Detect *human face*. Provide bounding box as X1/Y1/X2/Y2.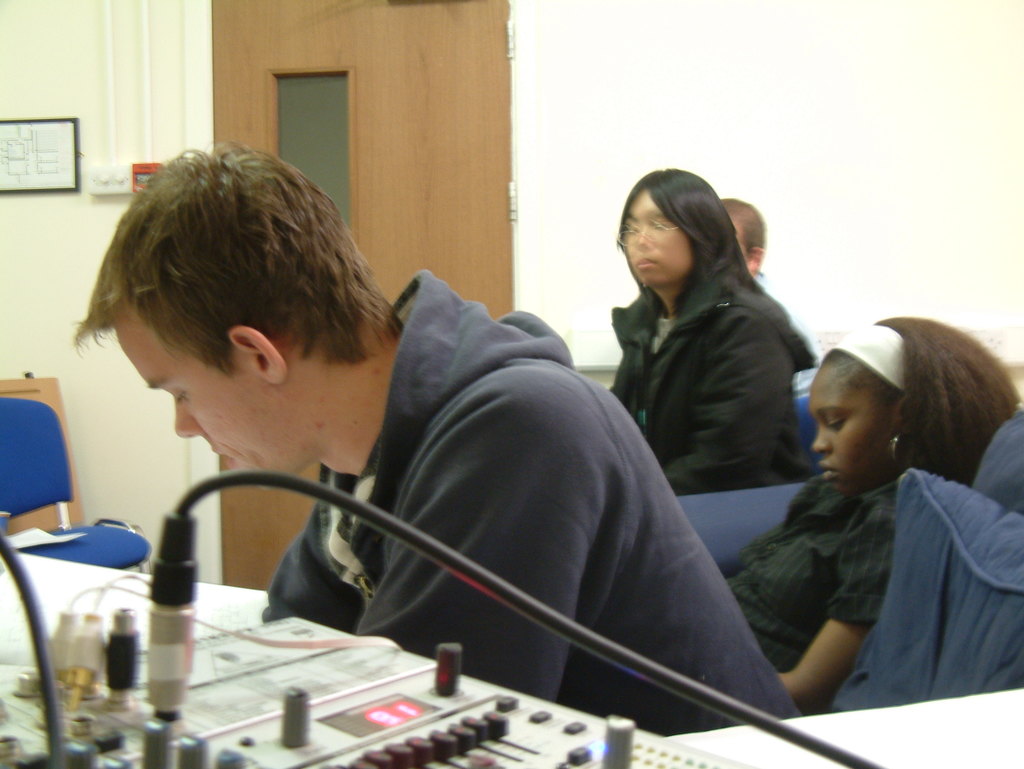
808/357/908/502.
